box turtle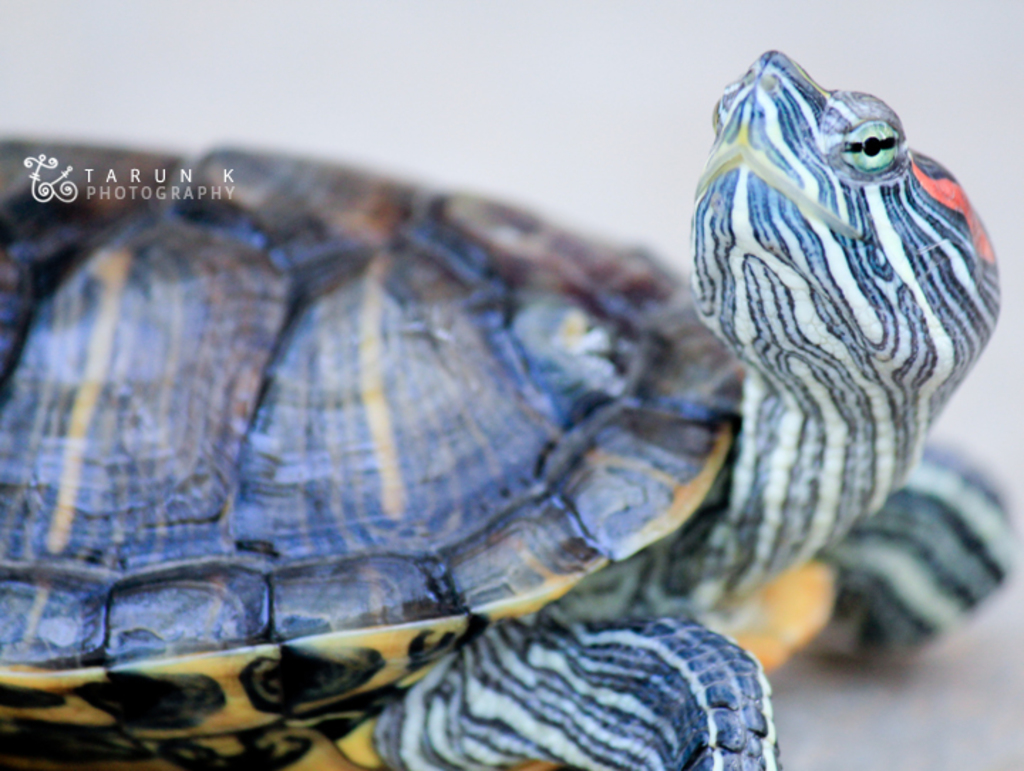
left=0, top=44, right=1023, bottom=770
